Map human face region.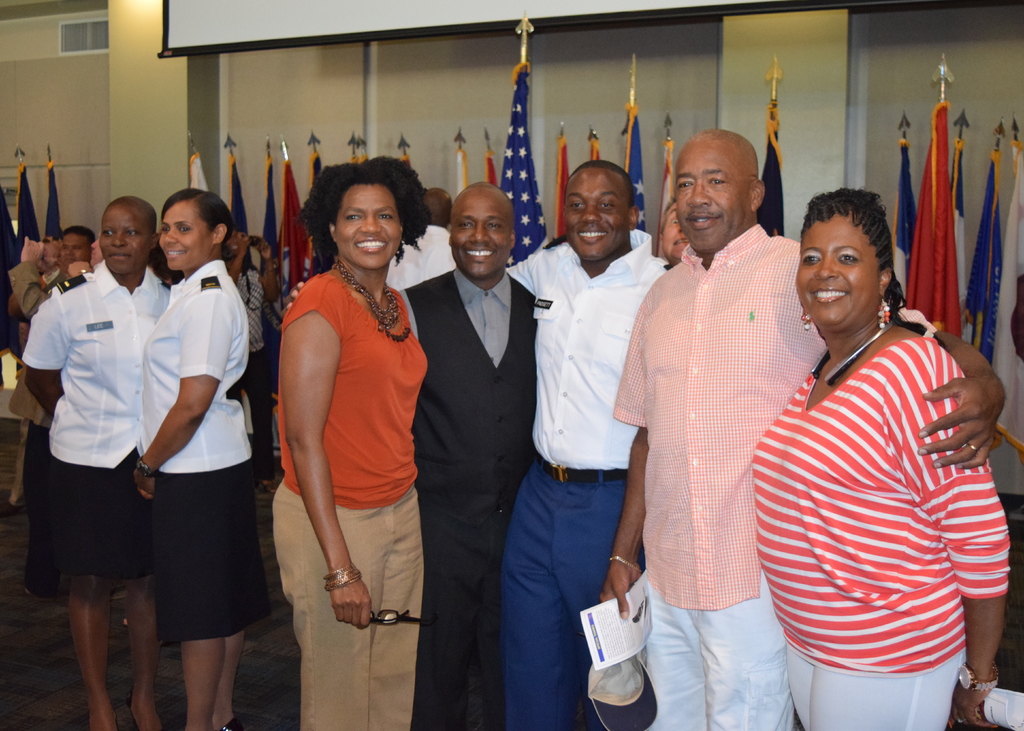
Mapped to <region>669, 135, 747, 256</region>.
